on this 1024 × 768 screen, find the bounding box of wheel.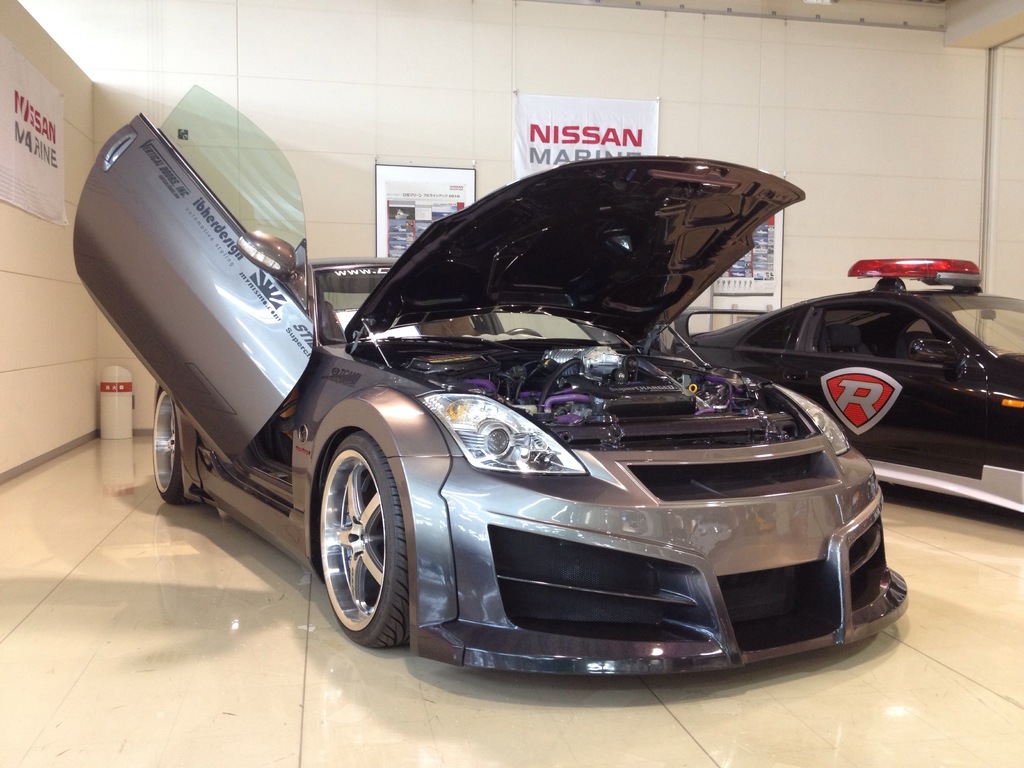
Bounding box: BBox(302, 416, 419, 662).
